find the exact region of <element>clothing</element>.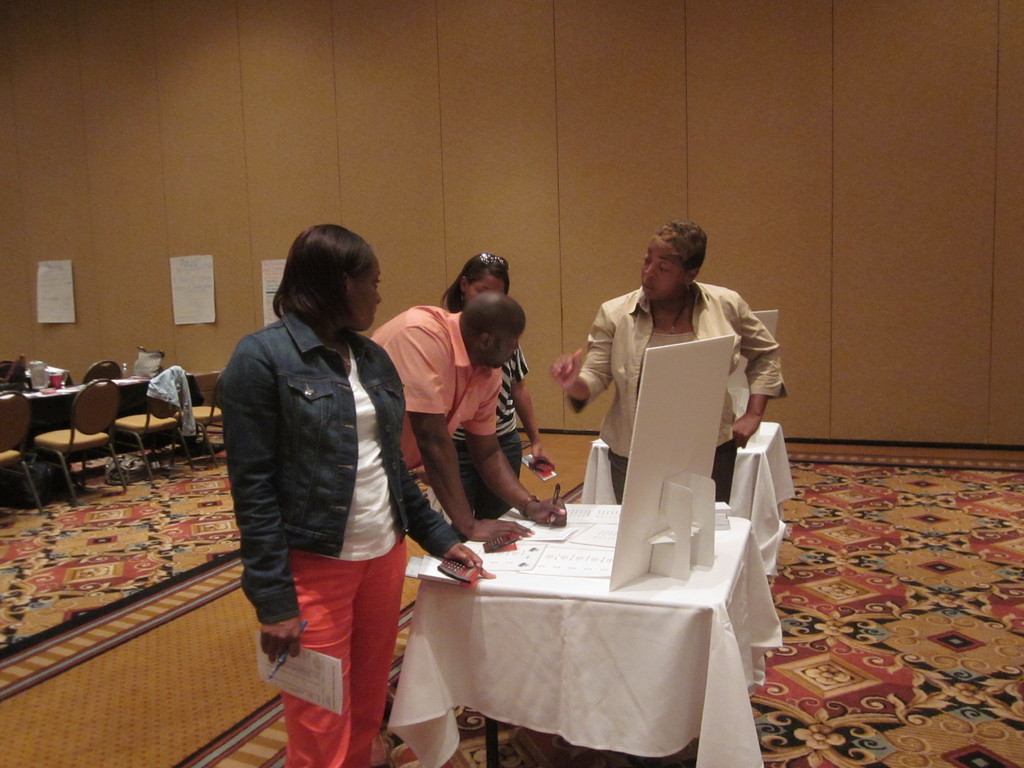
Exact region: bbox(440, 303, 537, 526).
